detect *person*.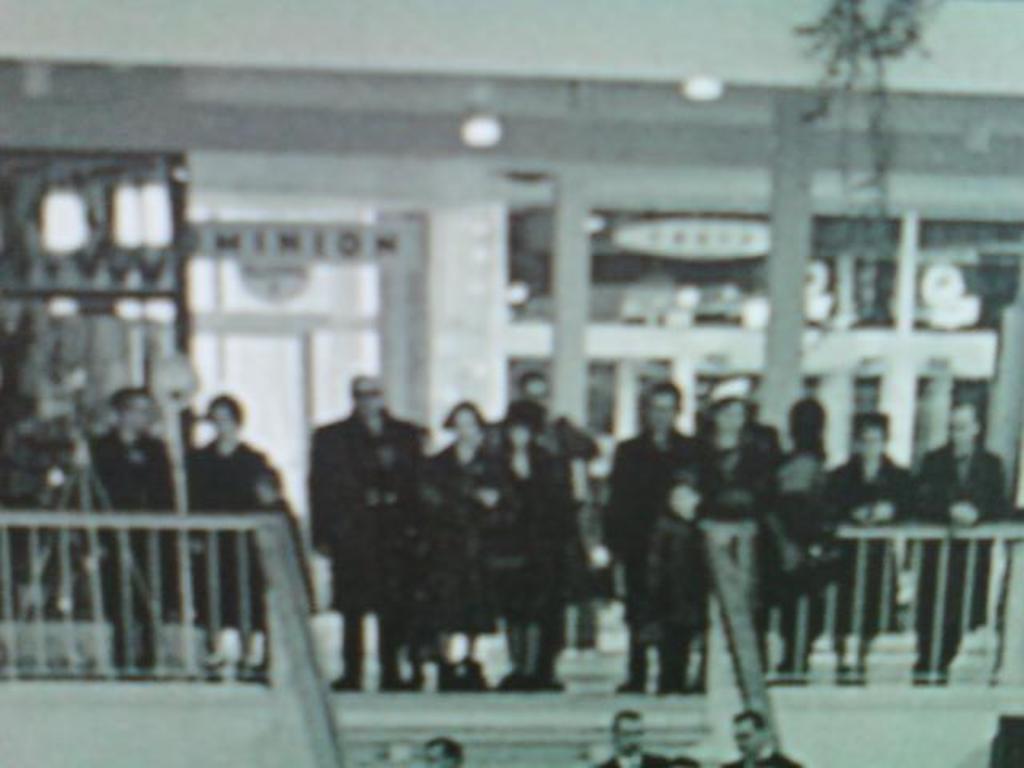
Detected at detection(653, 472, 712, 693).
